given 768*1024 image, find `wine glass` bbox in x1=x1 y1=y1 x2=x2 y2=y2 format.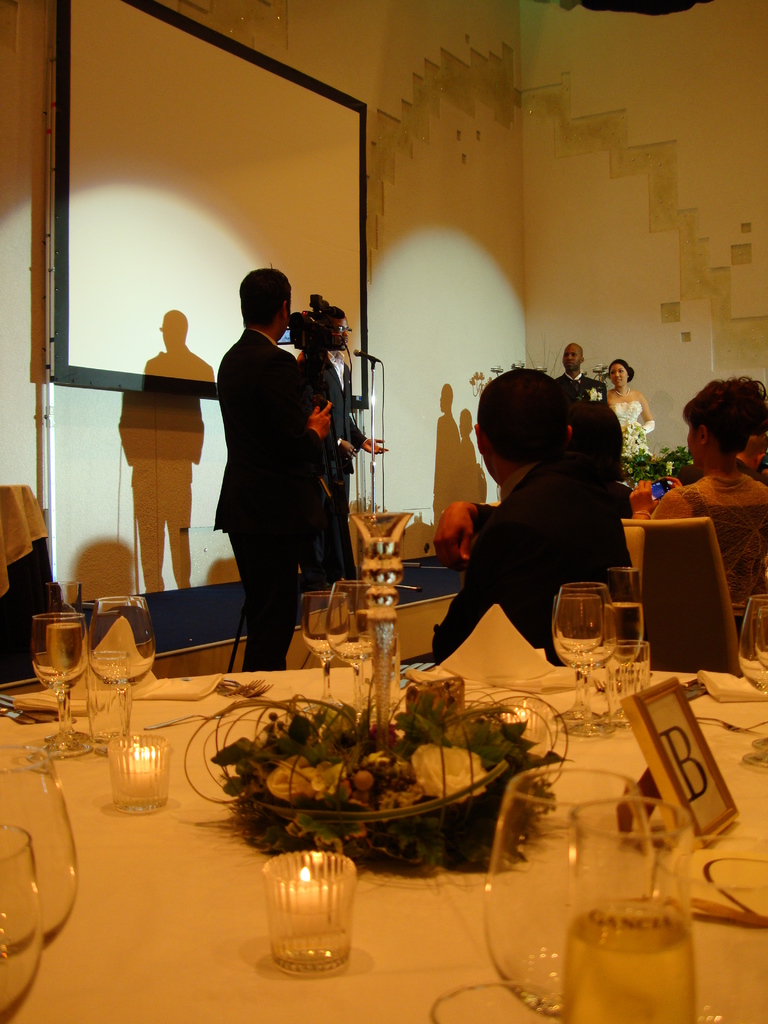
x1=437 y1=984 x2=570 y2=1023.
